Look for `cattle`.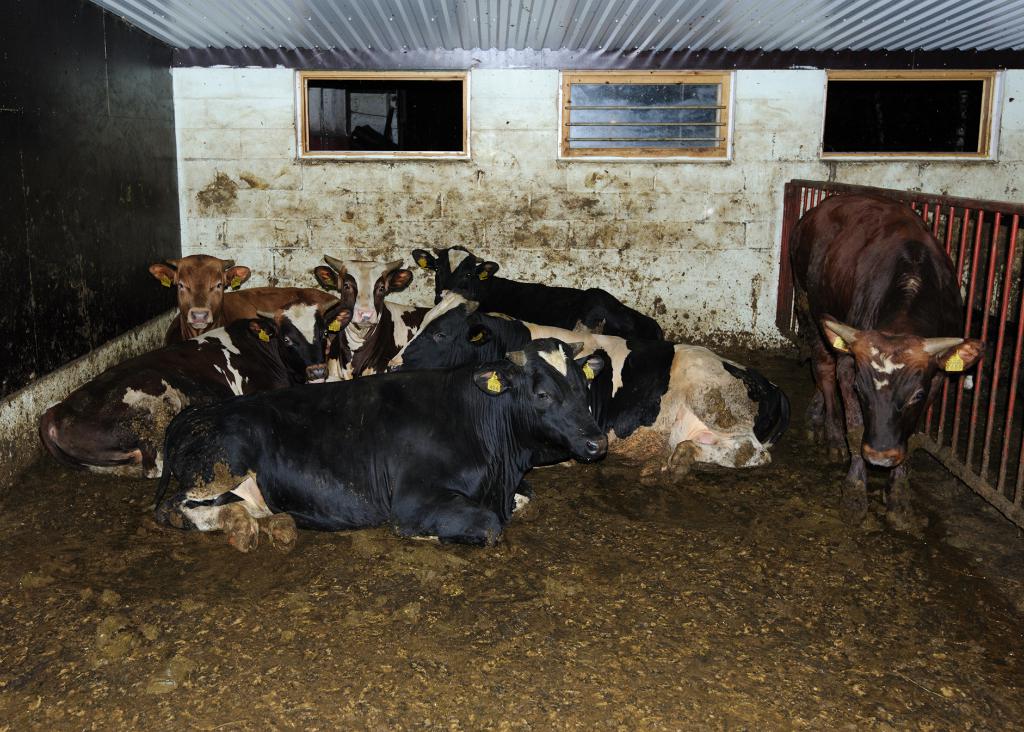
Found: box=[413, 247, 669, 343].
